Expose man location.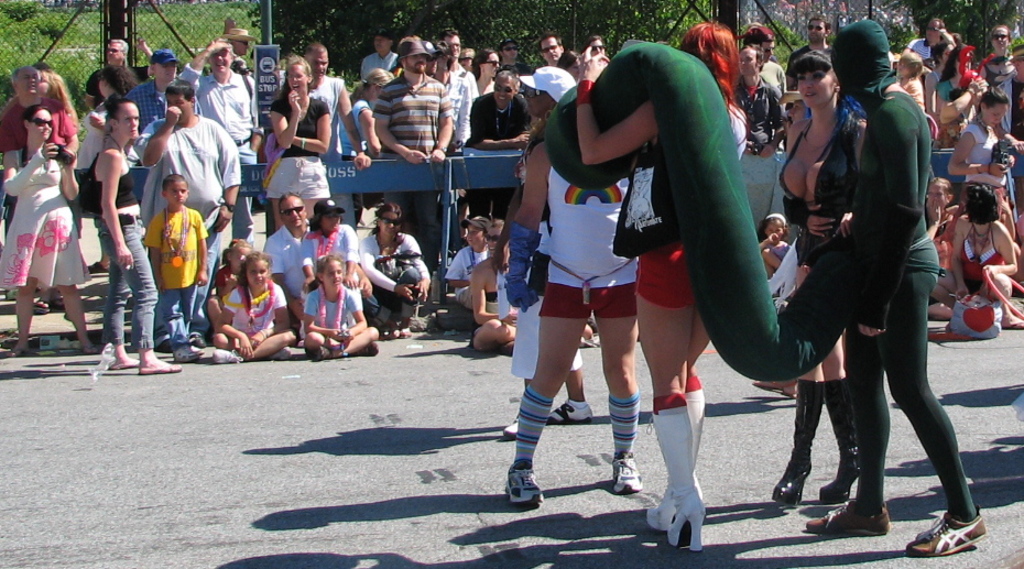
Exposed at left=905, top=22, right=956, bottom=64.
